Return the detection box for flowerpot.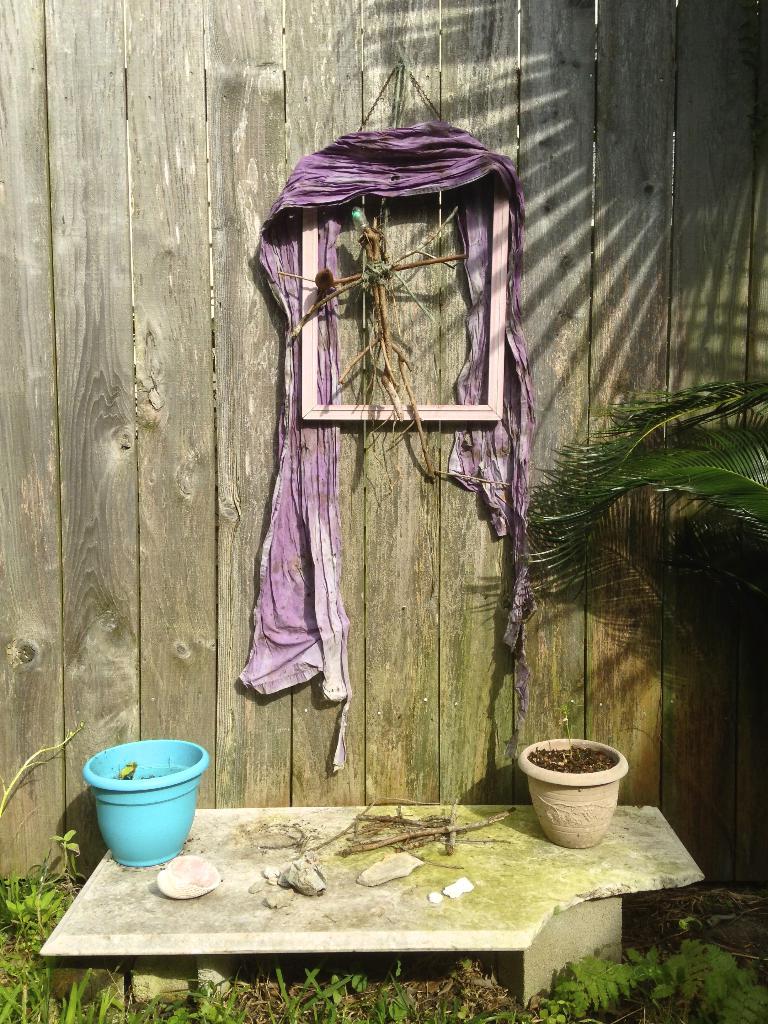
x1=84 y1=735 x2=209 y2=868.
